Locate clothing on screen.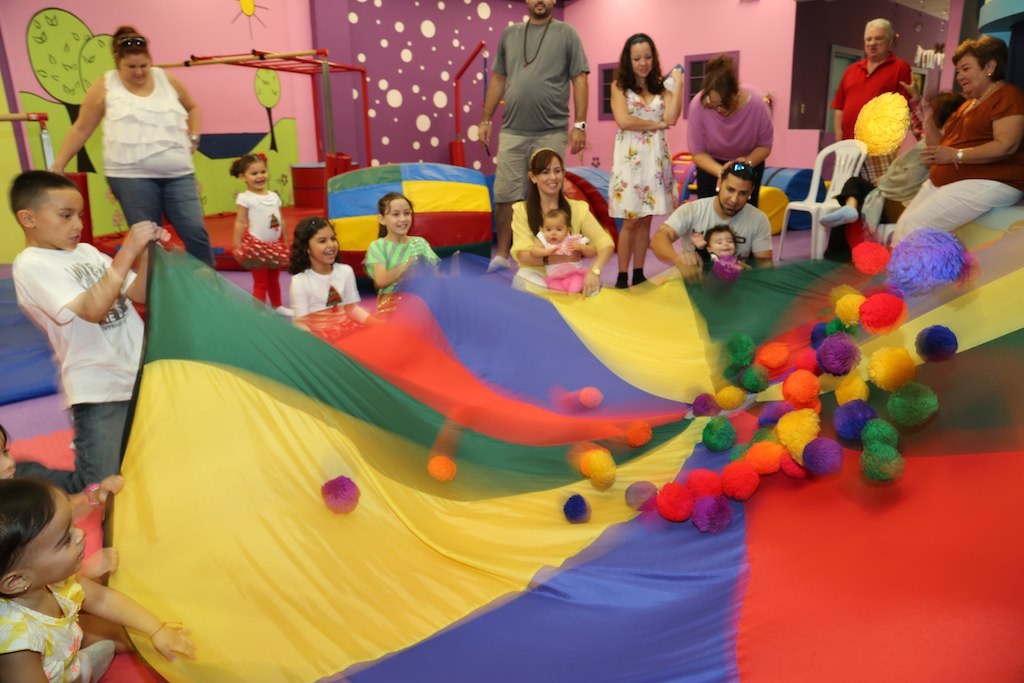
On screen at <box>696,93,782,230</box>.
